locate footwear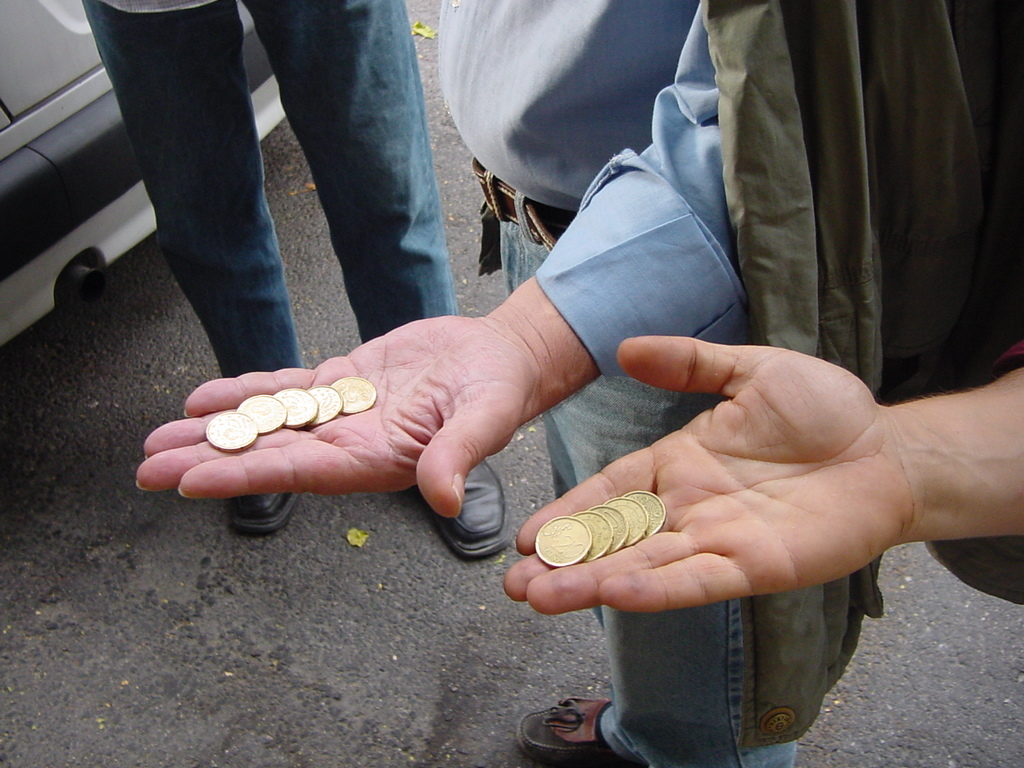
232 486 295 533
